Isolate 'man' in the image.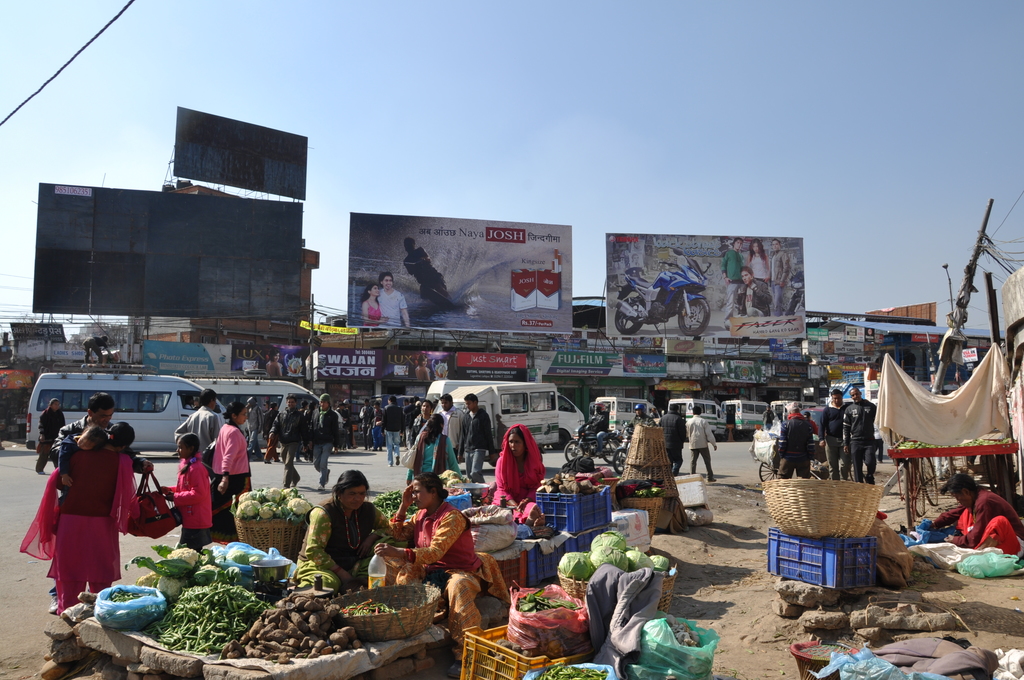
Isolated region: <box>269,394,303,490</box>.
